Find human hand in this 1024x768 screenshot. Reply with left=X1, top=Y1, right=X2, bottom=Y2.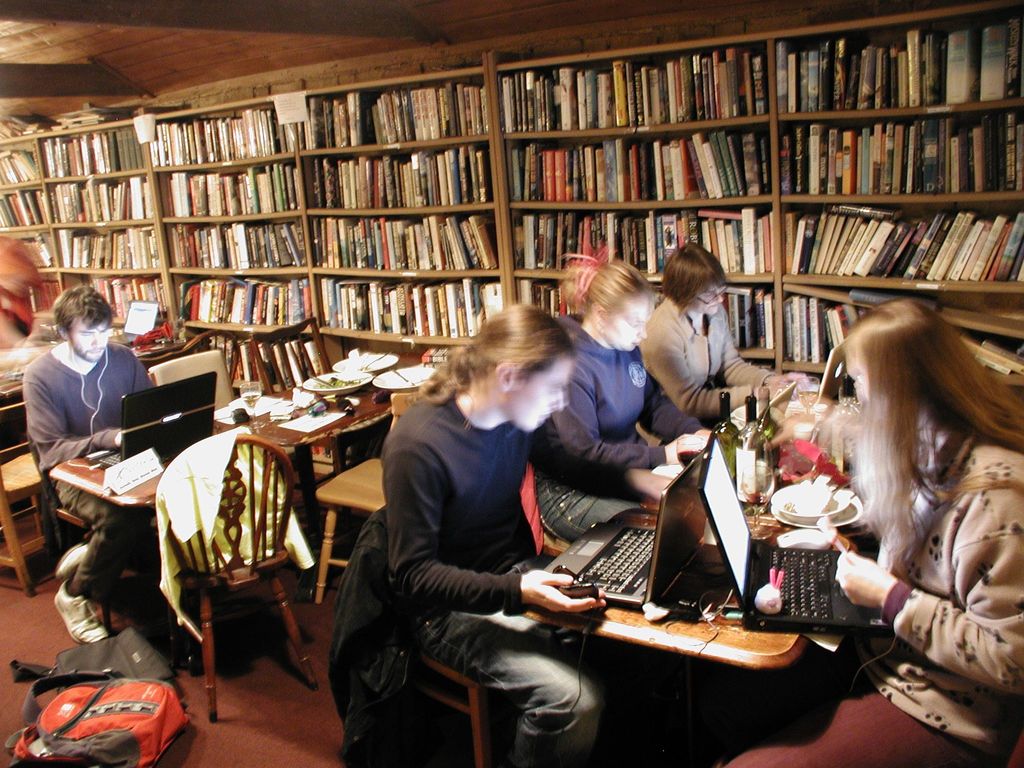
left=504, top=561, right=588, bottom=646.
